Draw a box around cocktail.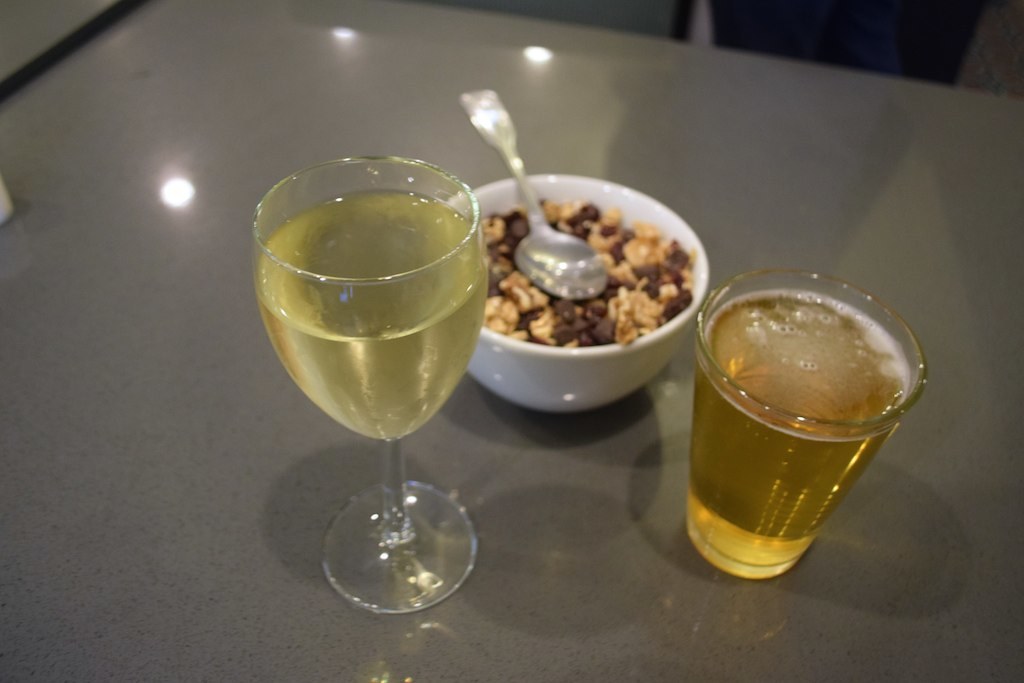
(250, 151, 480, 616).
